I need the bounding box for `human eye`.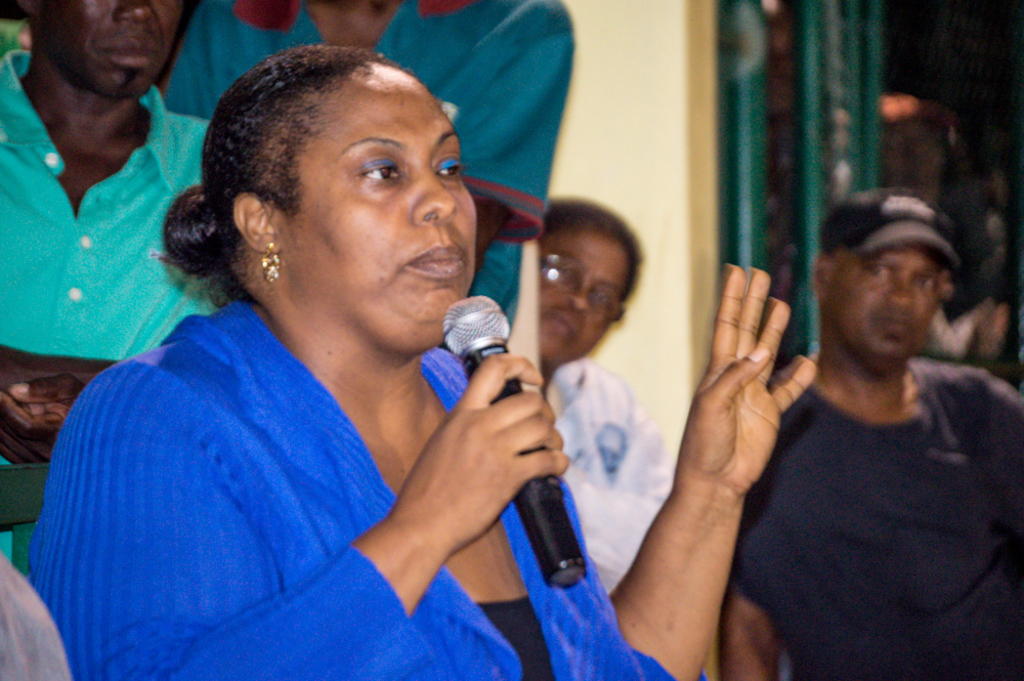
Here it is: rect(548, 257, 578, 281).
